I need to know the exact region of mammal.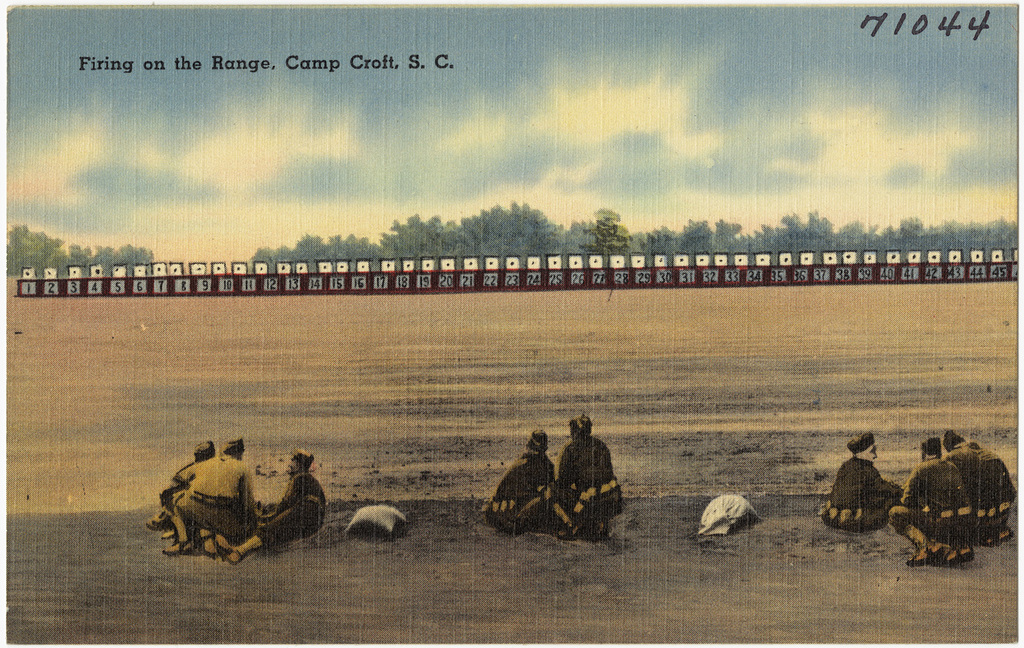
Region: <bbox>813, 434, 904, 530</bbox>.
